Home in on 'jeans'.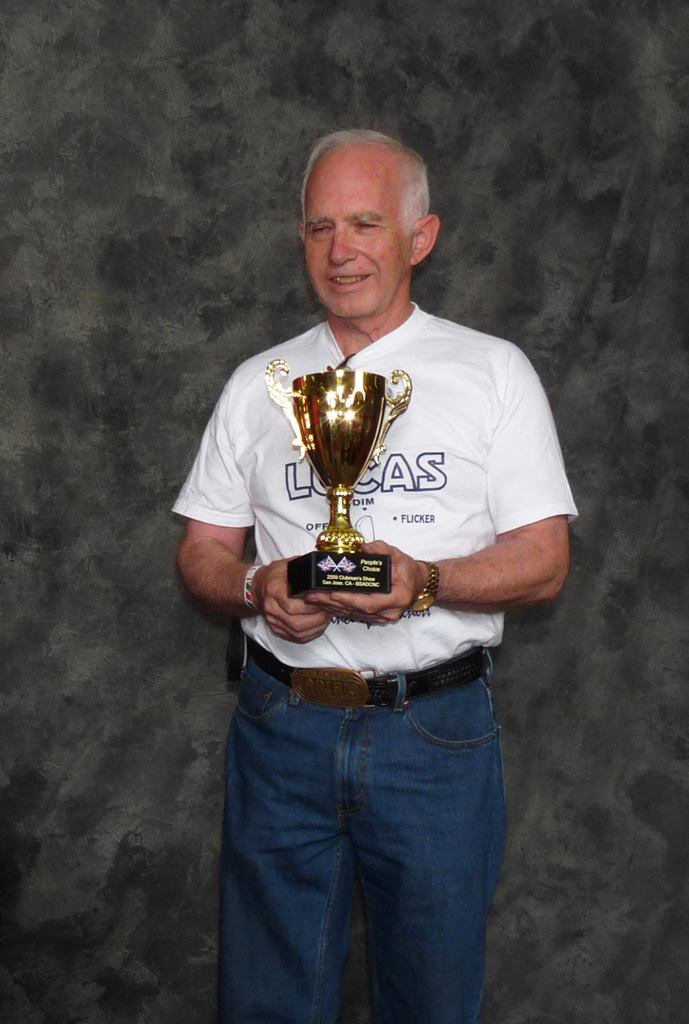
Homed in at 217 640 519 1023.
